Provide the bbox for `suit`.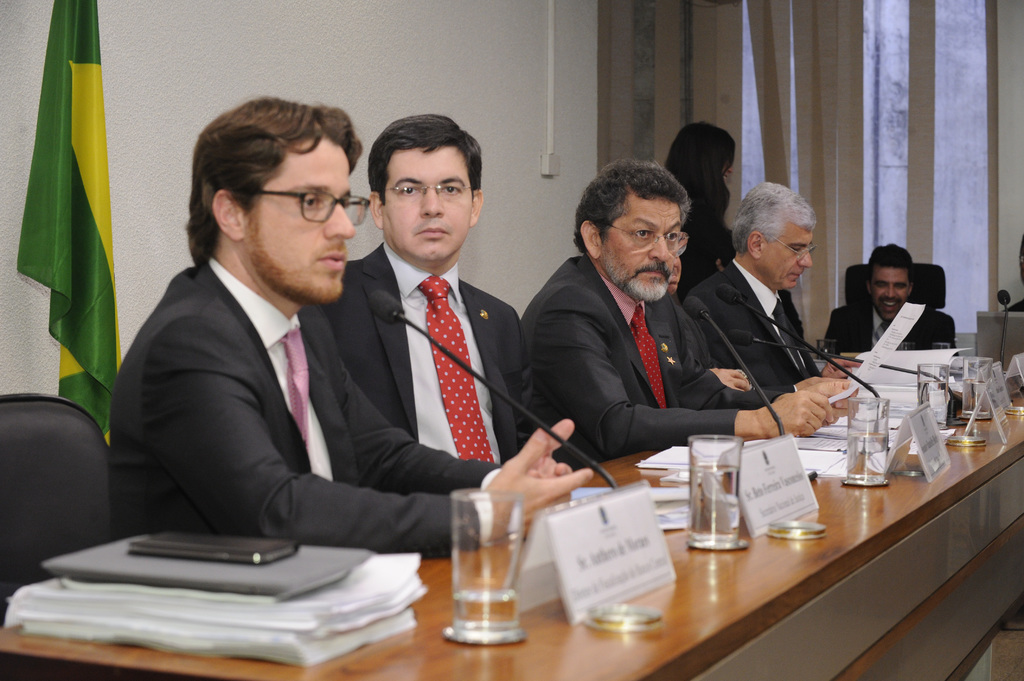
<region>520, 262, 756, 467</region>.
